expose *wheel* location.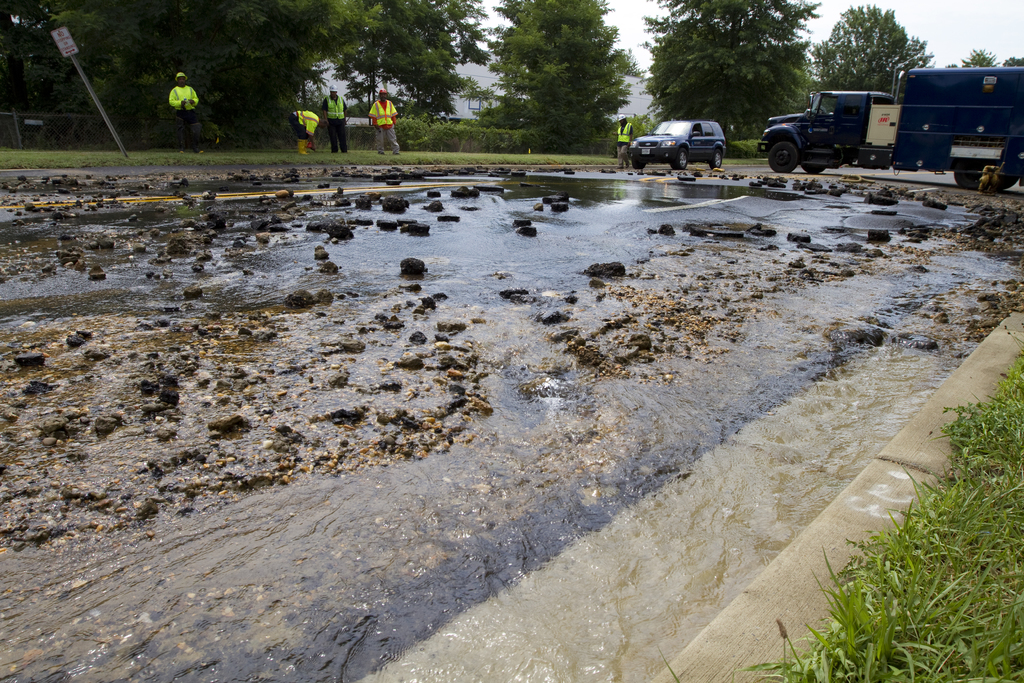
Exposed at BBox(799, 165, 822, 173).
